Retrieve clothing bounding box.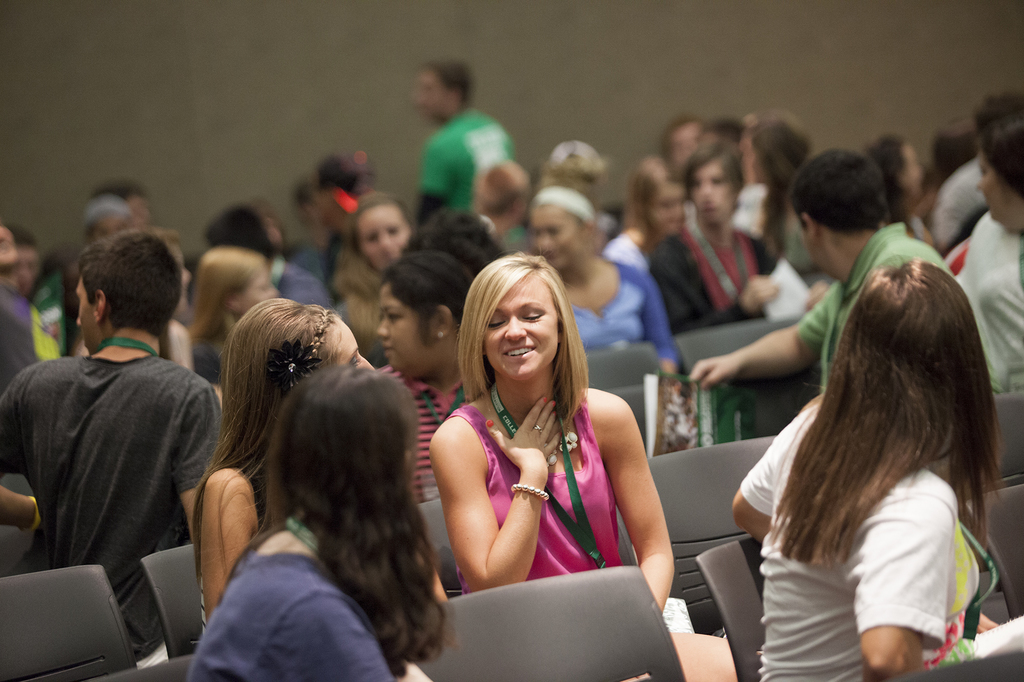
Bounding box: [x1=731, y1=187, x2=769, y2=241].
